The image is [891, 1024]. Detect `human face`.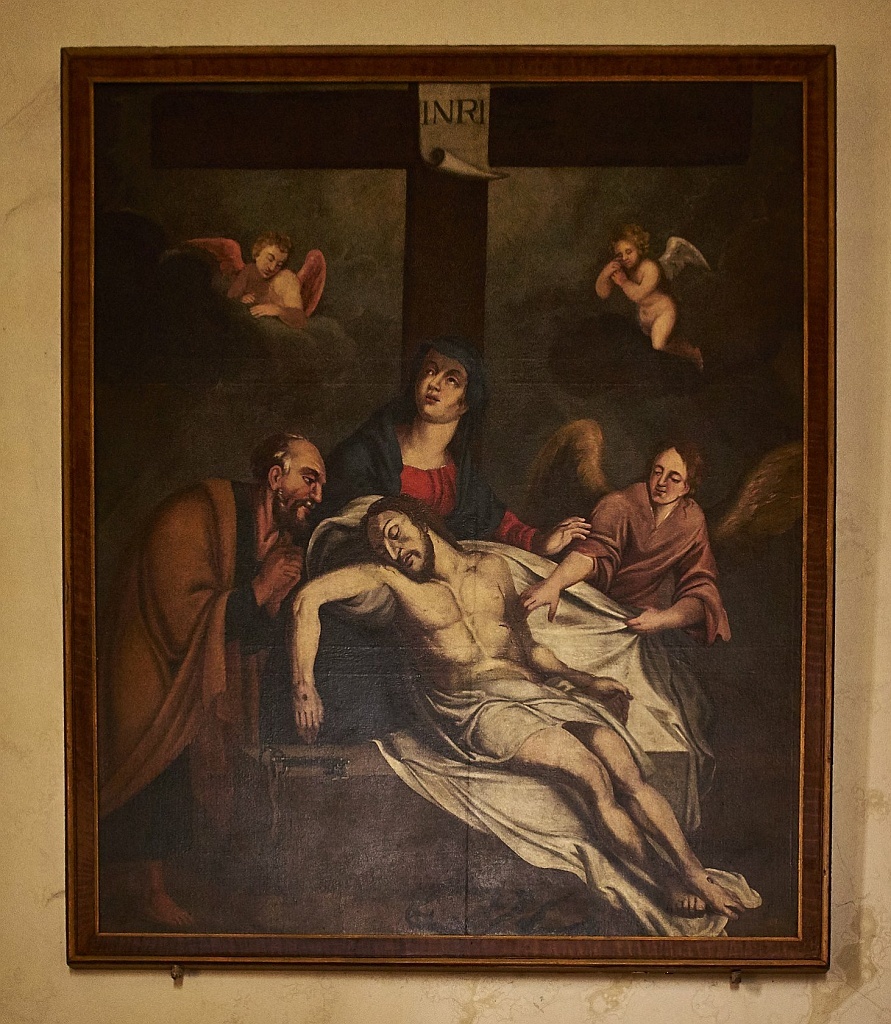
Detection: 649, 445, 690, 505.
